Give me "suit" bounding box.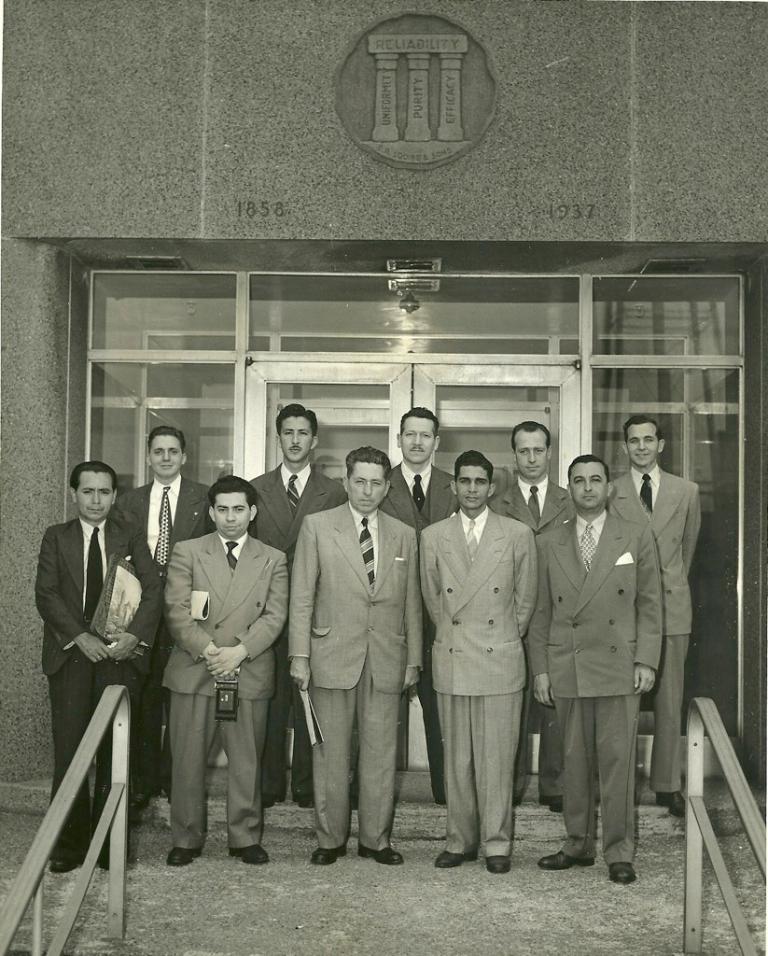
<box>486,477,579,794</box>.
